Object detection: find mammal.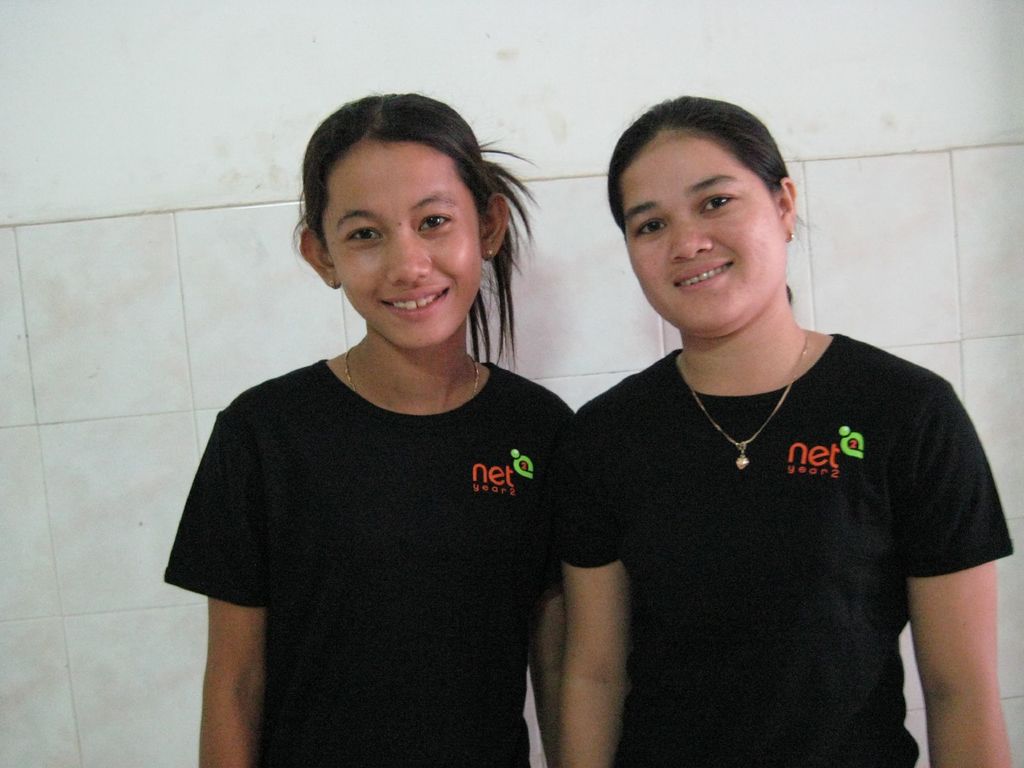
[551,85,1014,767].
